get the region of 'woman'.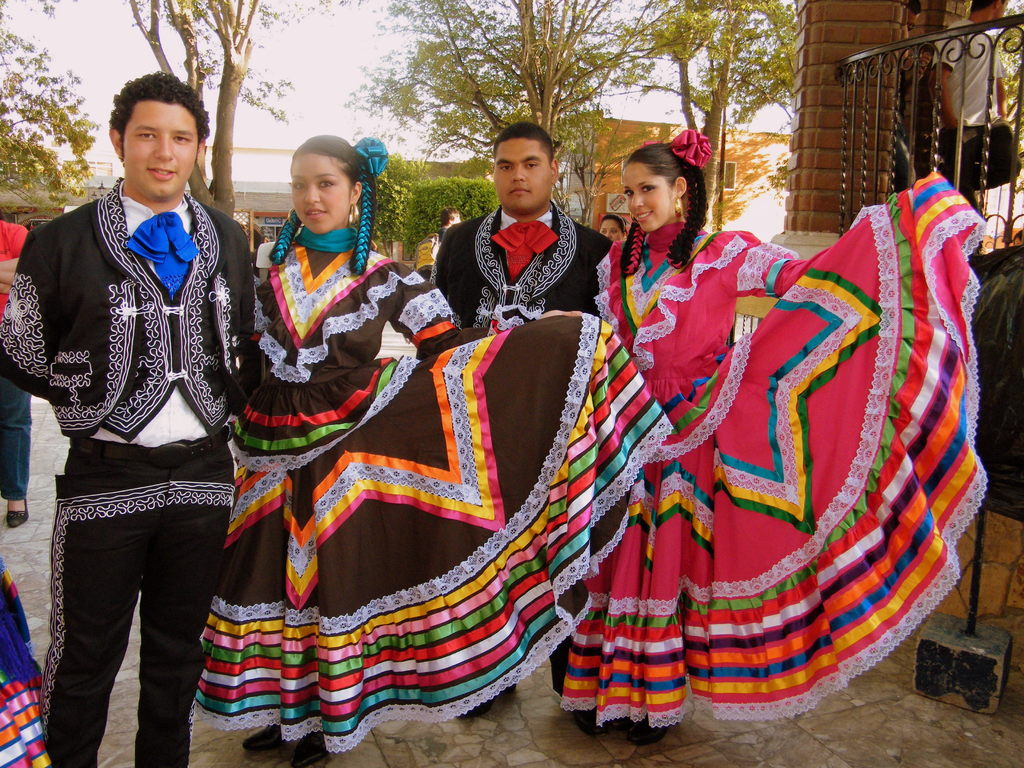
bbox(200, 134, 674, 767).
